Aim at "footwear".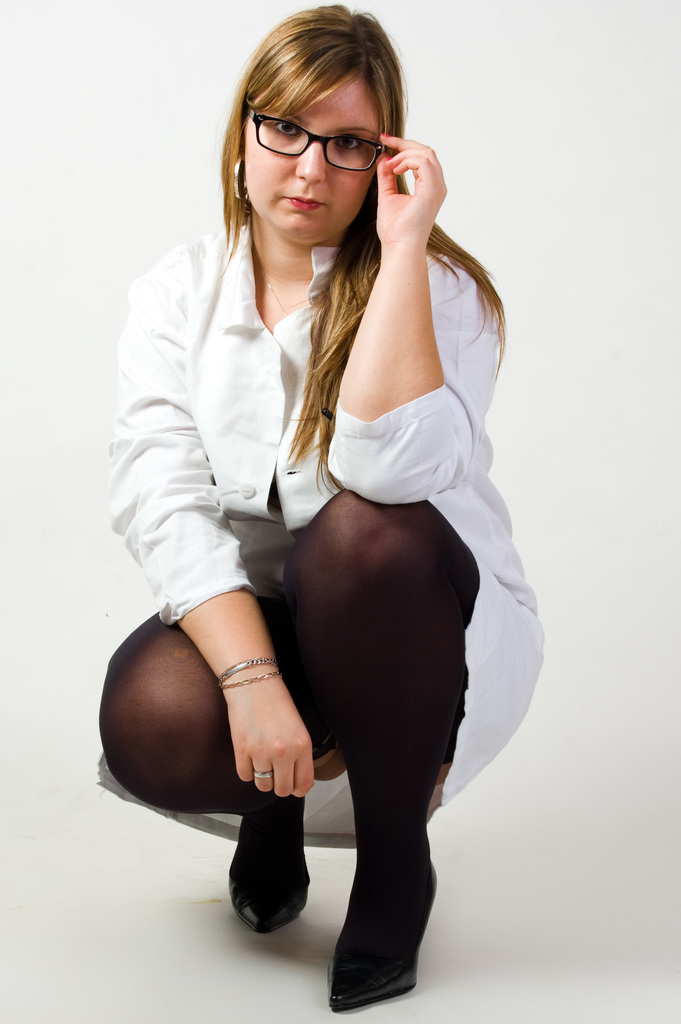
Aimed at (x1=316, y1=906, x2=434, y2=1011).
